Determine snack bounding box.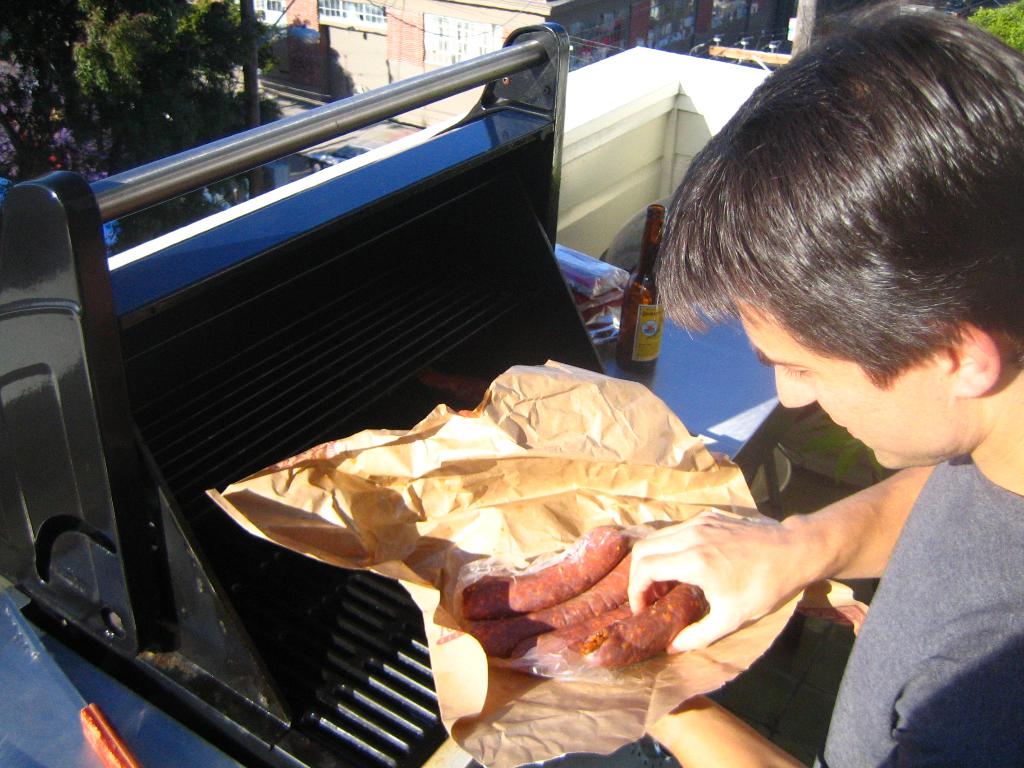
Determined: (576,582,709,672).
